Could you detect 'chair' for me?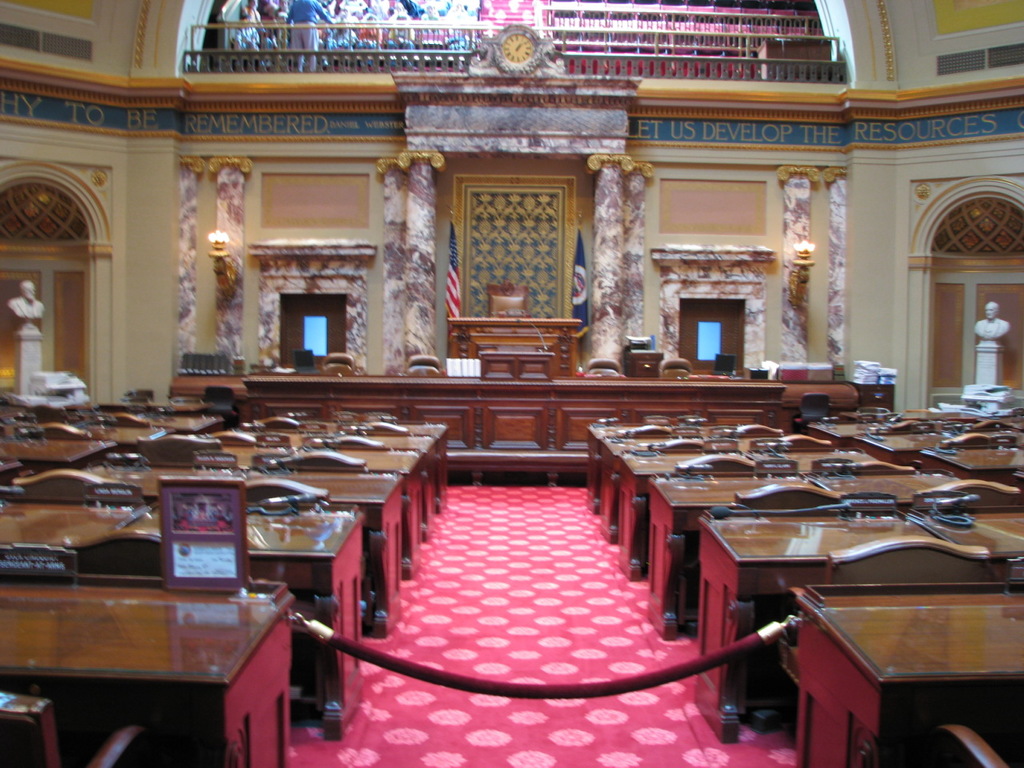
Detection result: <region>928, 714, 1023, 762</region>.
